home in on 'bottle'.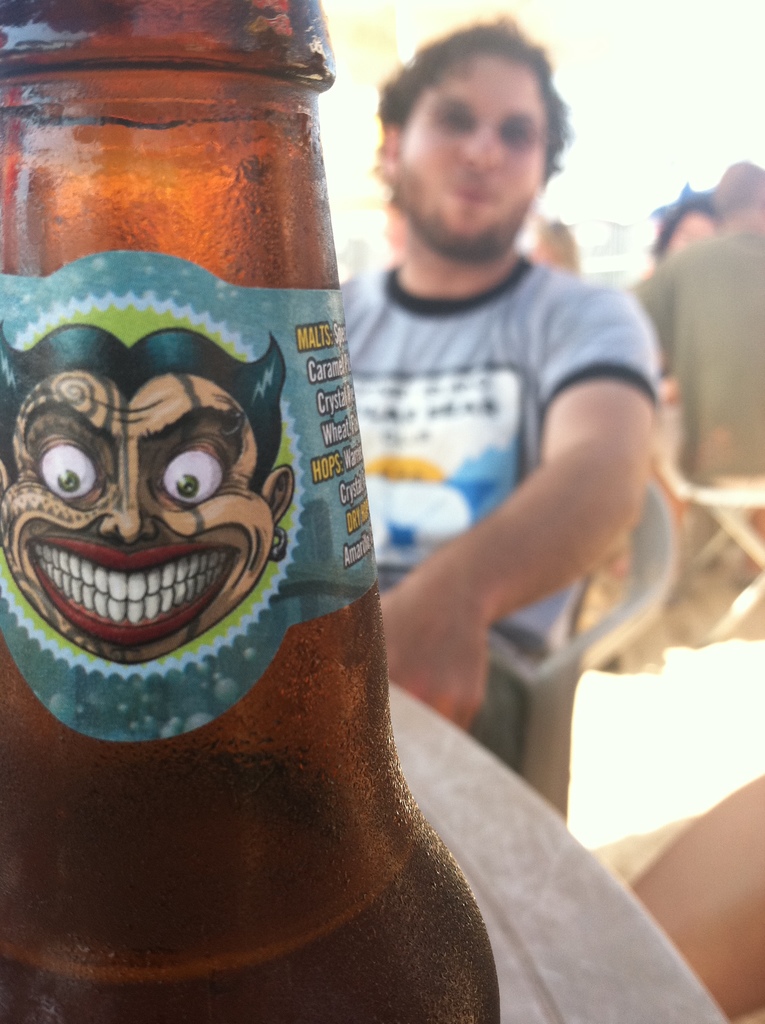
Homed in at (left=0, top=0, right=505, bottom=1023).
